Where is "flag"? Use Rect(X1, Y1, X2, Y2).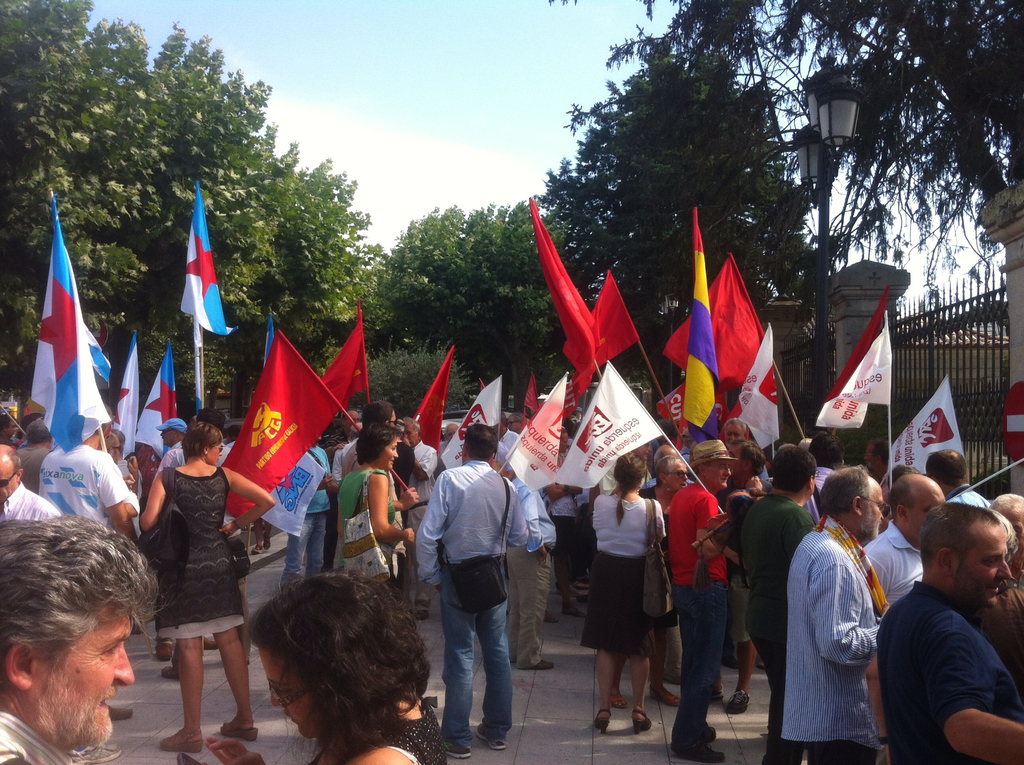
Rect(266, 298, 275, 364).
